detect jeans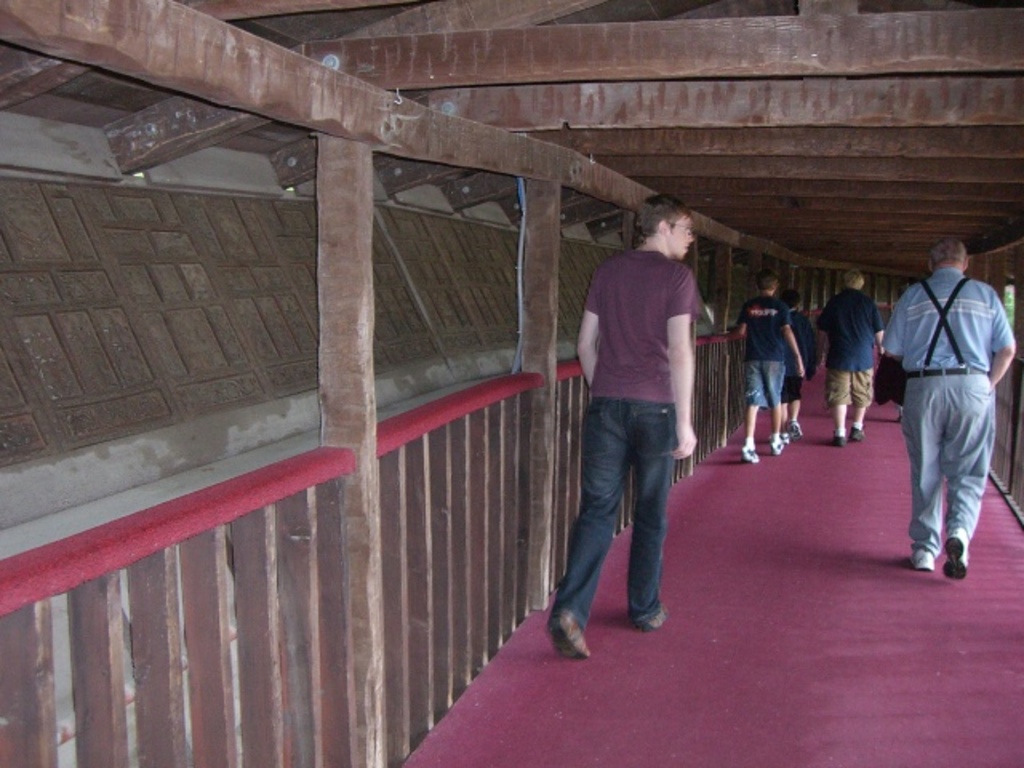
crop(741, 365, 784, 408)
